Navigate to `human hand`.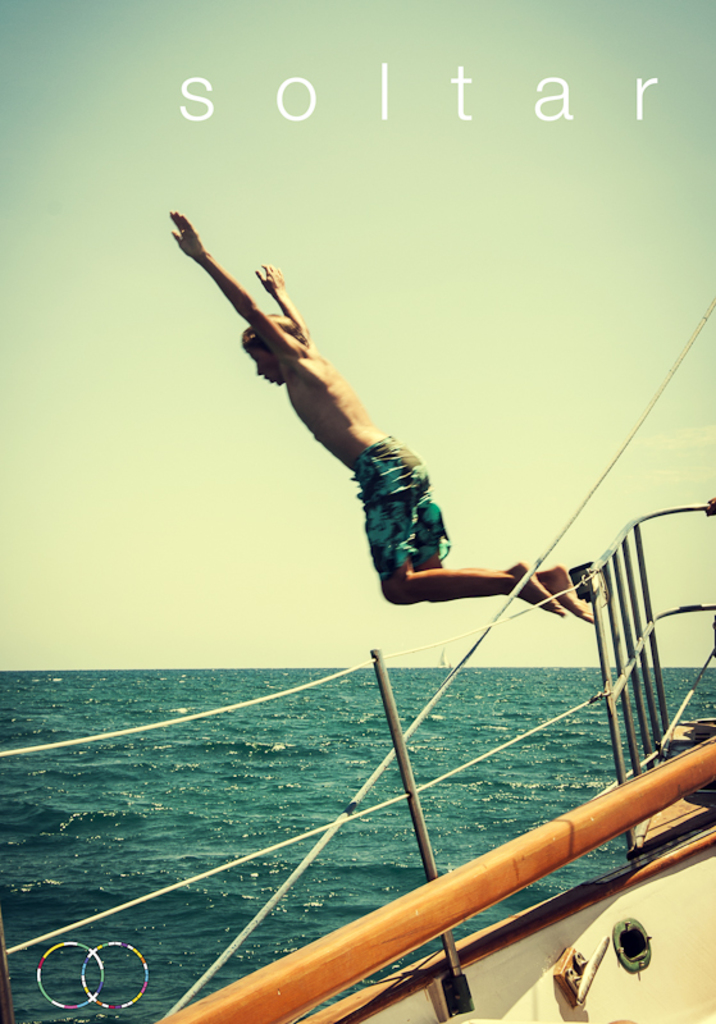
Navigation target: box=[251, 259, 286, 293].
